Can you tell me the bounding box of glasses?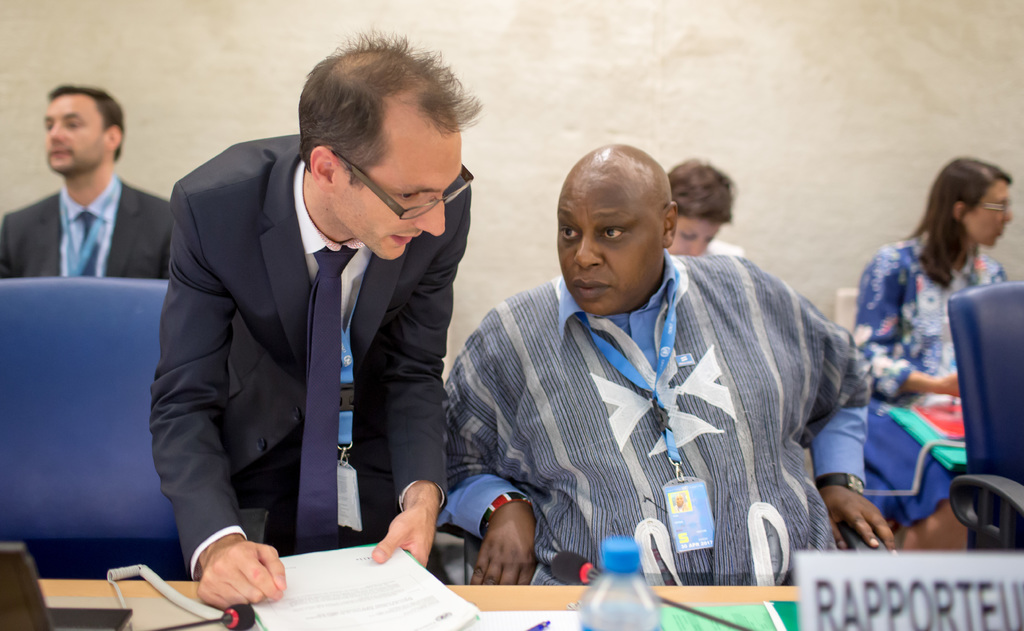
(x1=977, y1=196, x2=1011, y2=217).
